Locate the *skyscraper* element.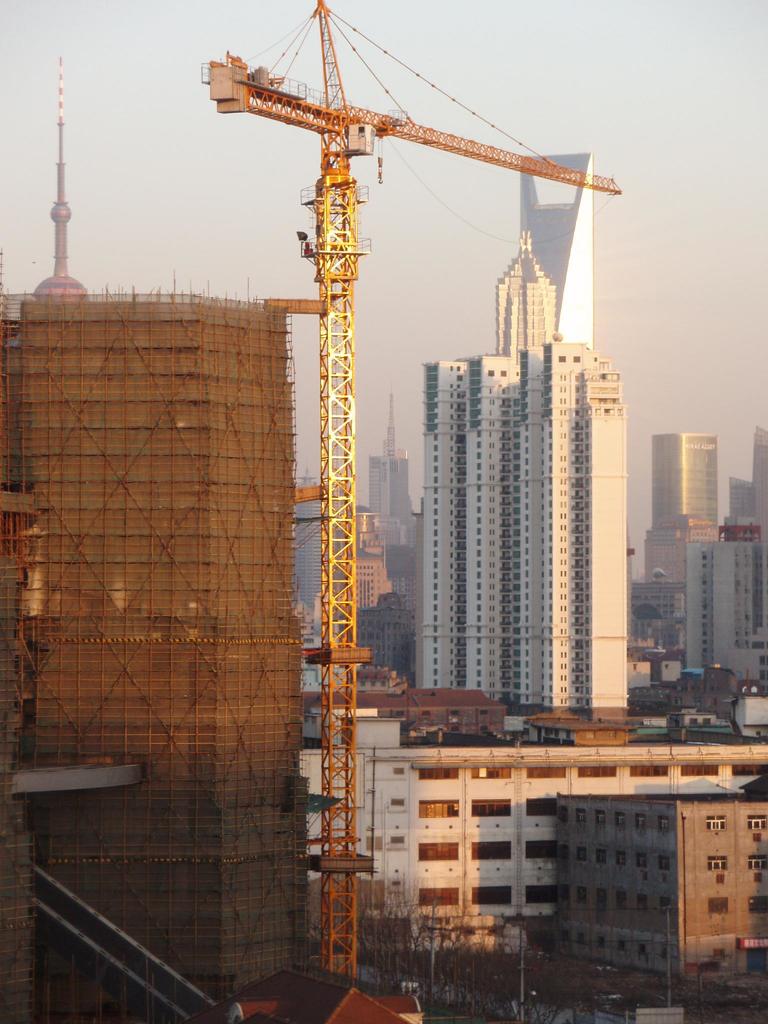
Element bbox: <box>0,292,314,995</box>.
